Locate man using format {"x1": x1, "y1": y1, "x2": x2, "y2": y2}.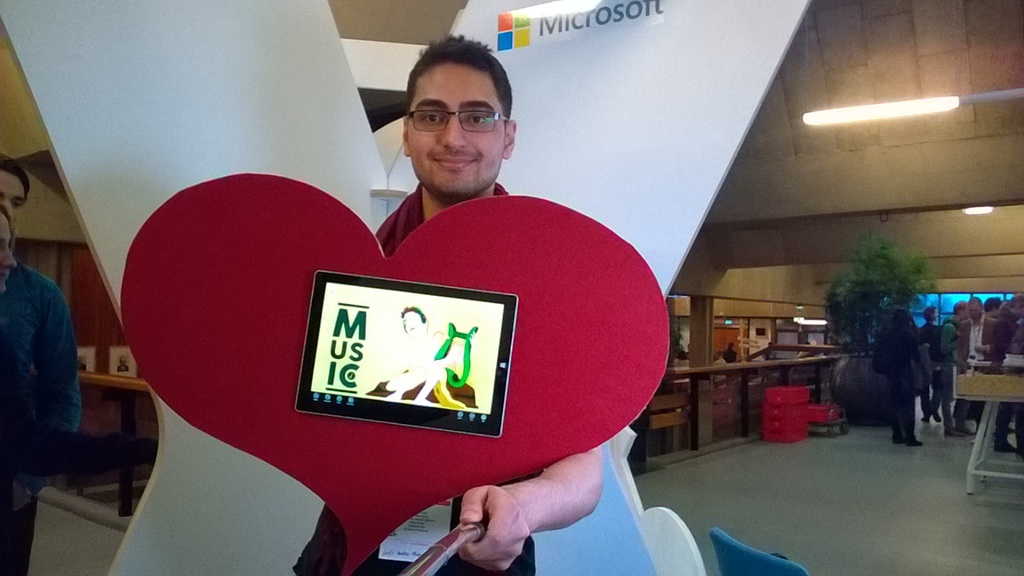
{"x1": 929, "y1": 294, "x2": 964, "y2": 415}.
